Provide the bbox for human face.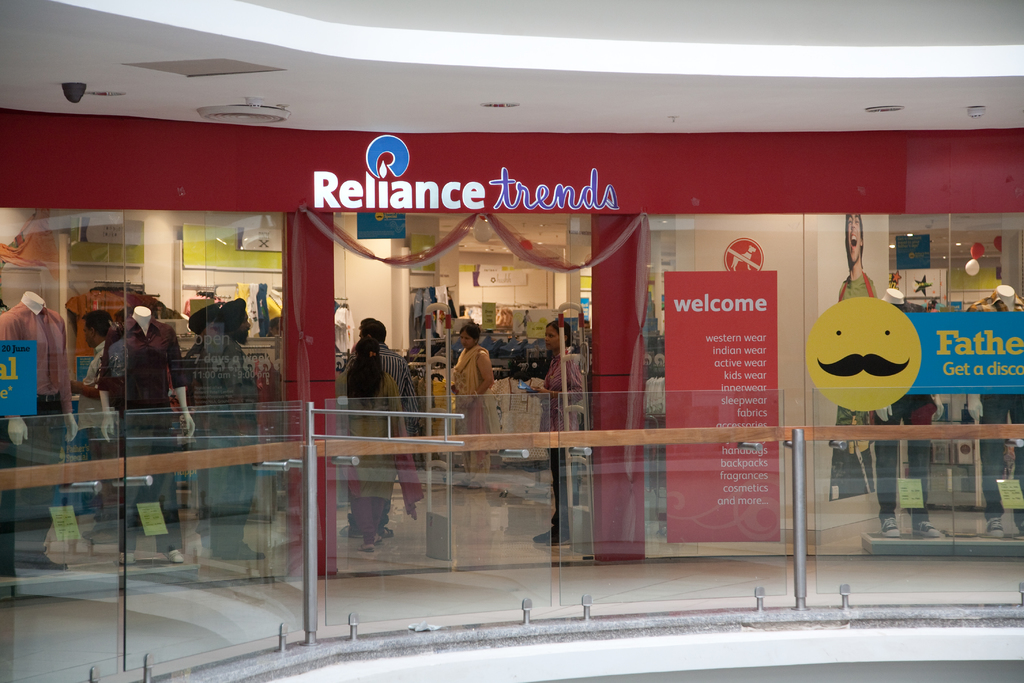
(82, 324, 93, 348).
